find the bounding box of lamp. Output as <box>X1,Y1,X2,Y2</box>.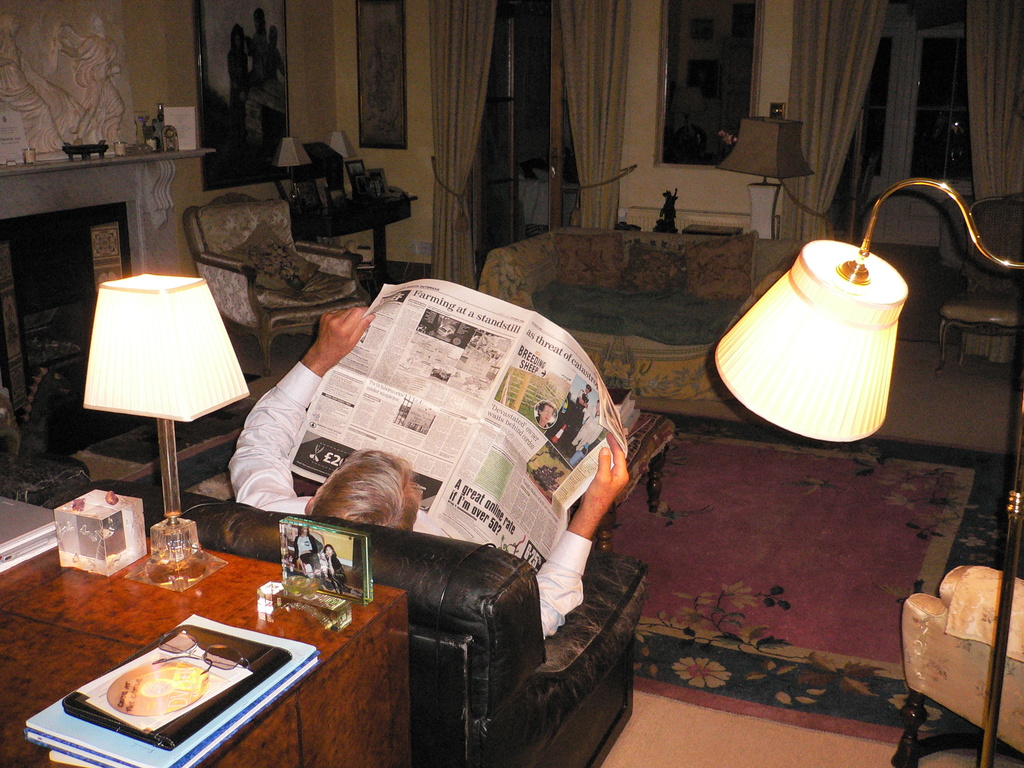
<box>87,250,244,589</box>.
